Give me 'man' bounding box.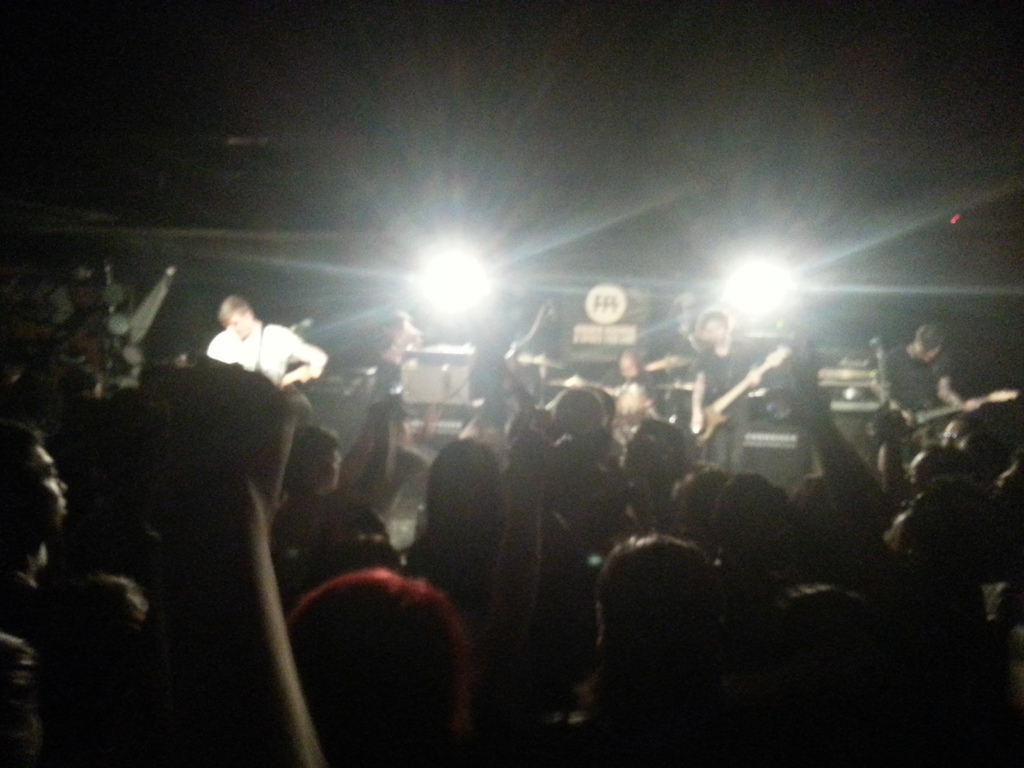
region(692, 304, 755, 474).
